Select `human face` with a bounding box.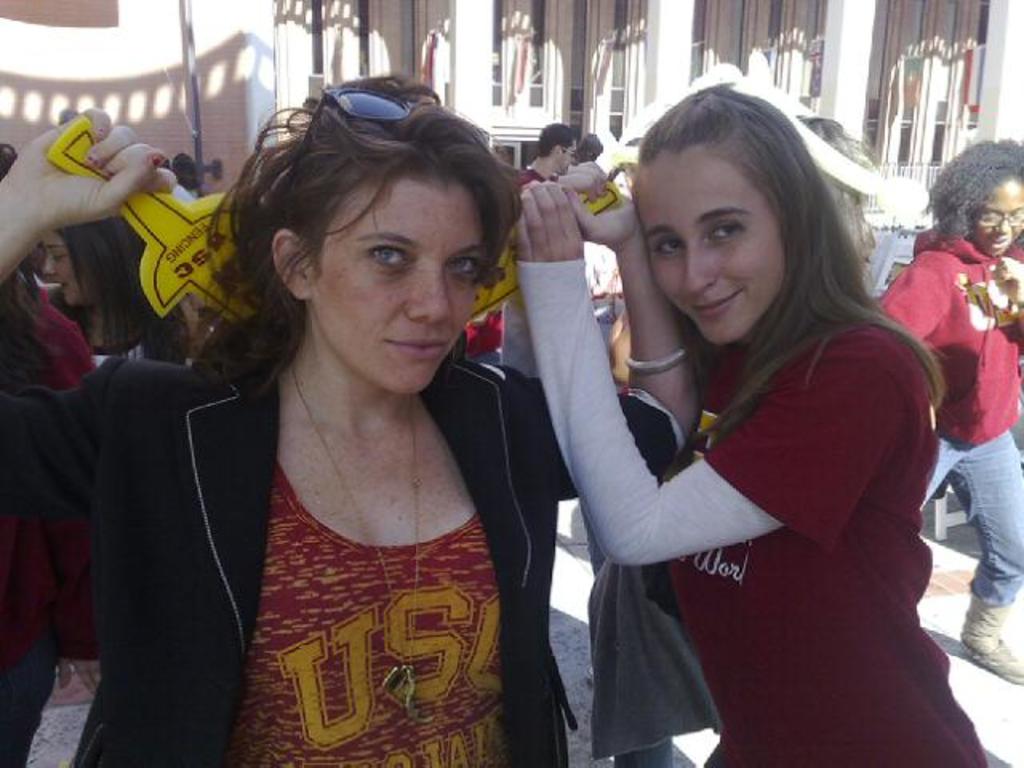
select_region(557, 141, 576, 174).
